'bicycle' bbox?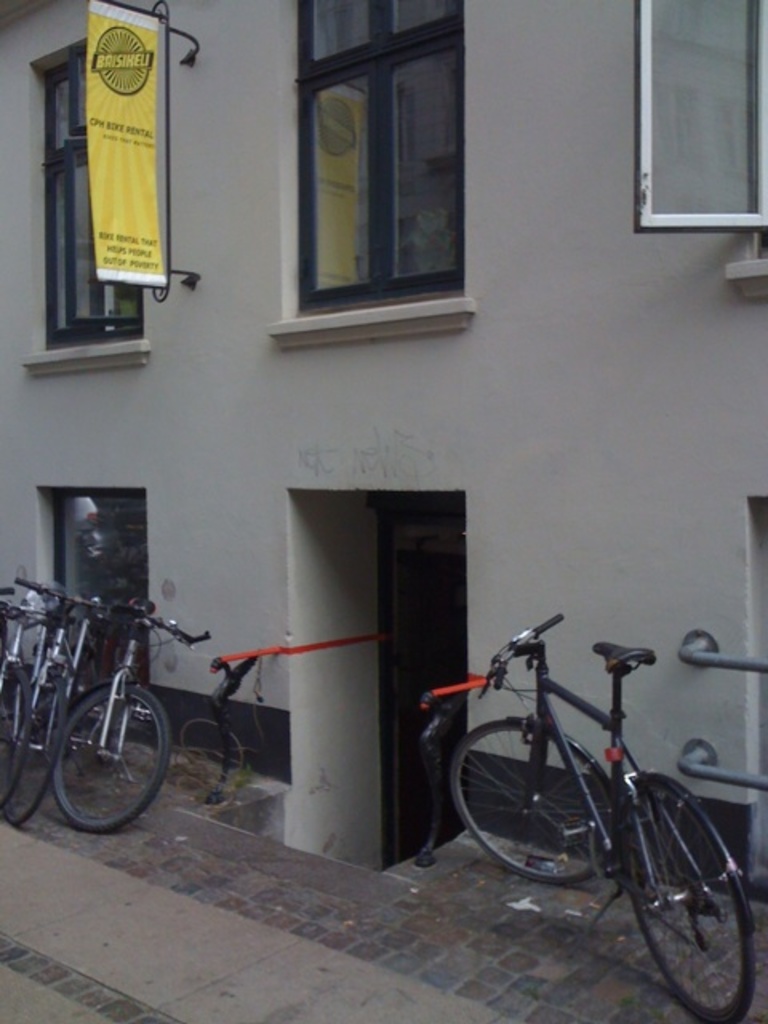
region(0, 589, 70, 818)
